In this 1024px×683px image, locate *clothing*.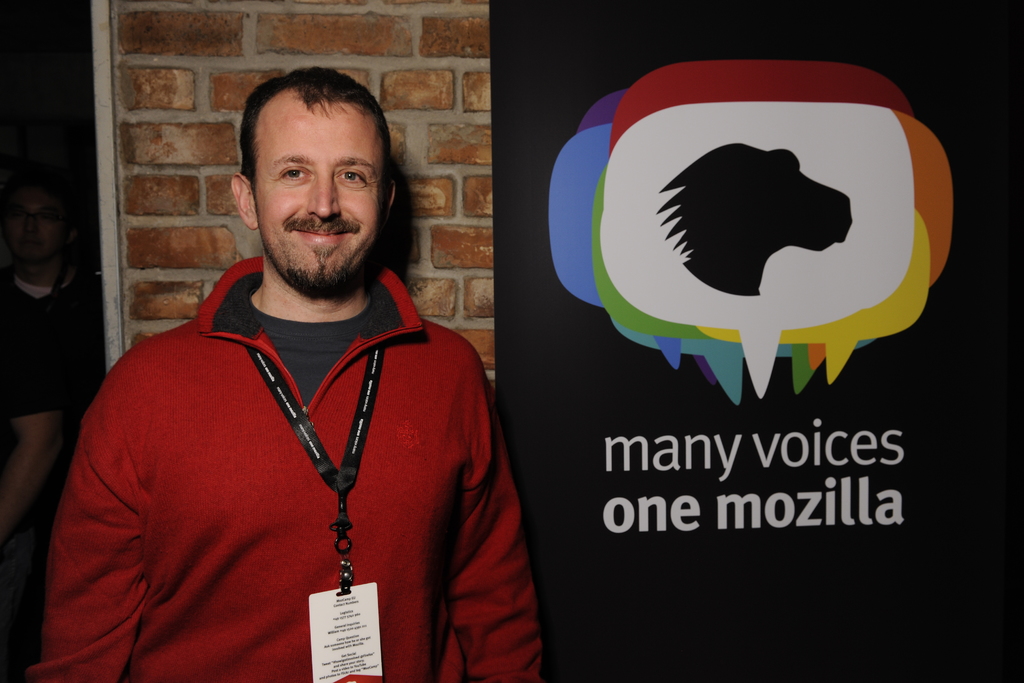
Bounding box: [left=47, top=256, right=534, bottom=665].
